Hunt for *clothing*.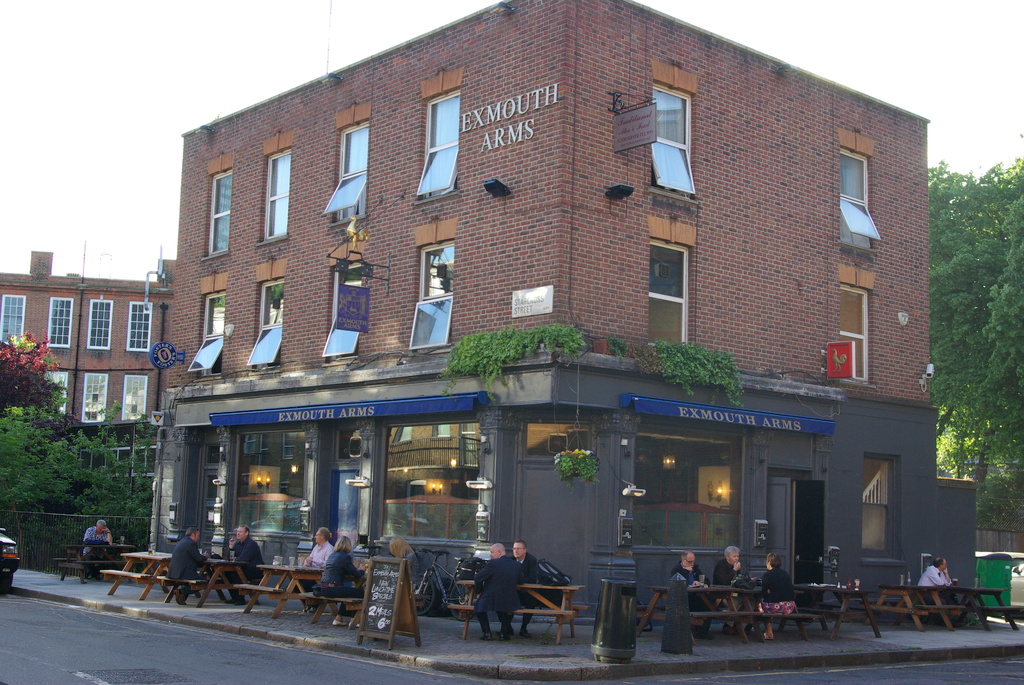
Hunted down at 84/527/119/574.
